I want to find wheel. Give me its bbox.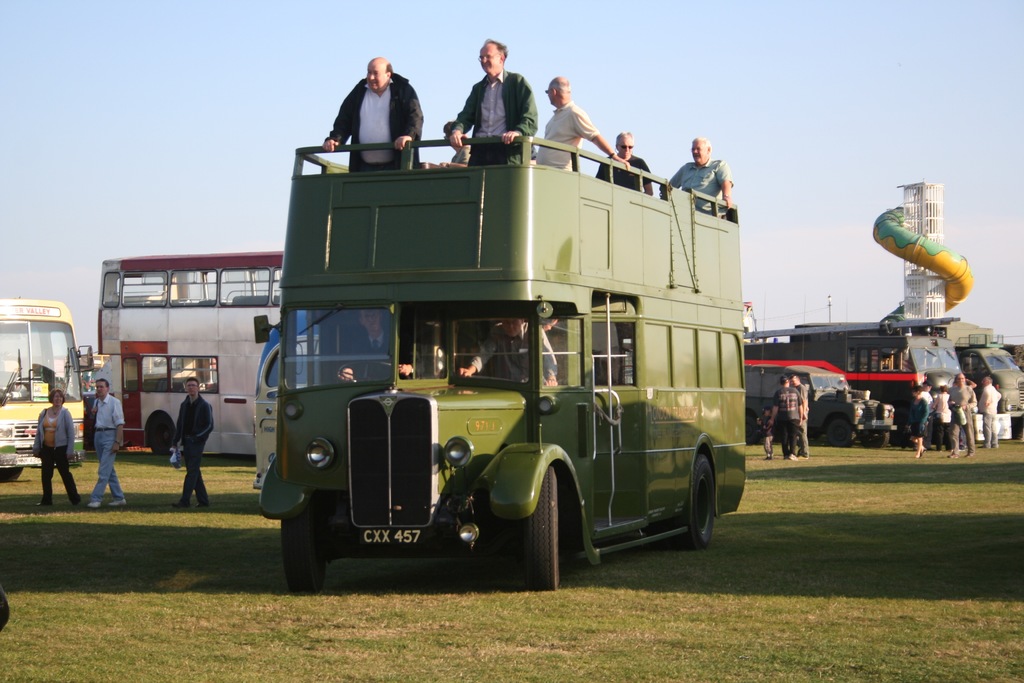
[left=687, top=452, right=721, bottom=545].
